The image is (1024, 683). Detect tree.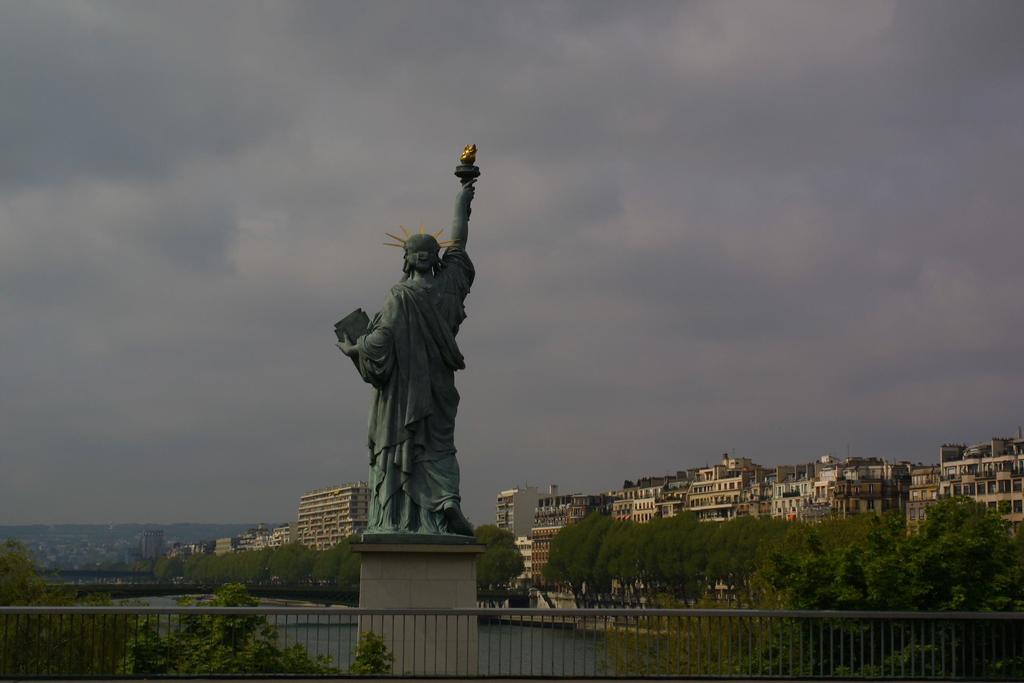
Detection: <region>263, 538, 322, 585</region>.
